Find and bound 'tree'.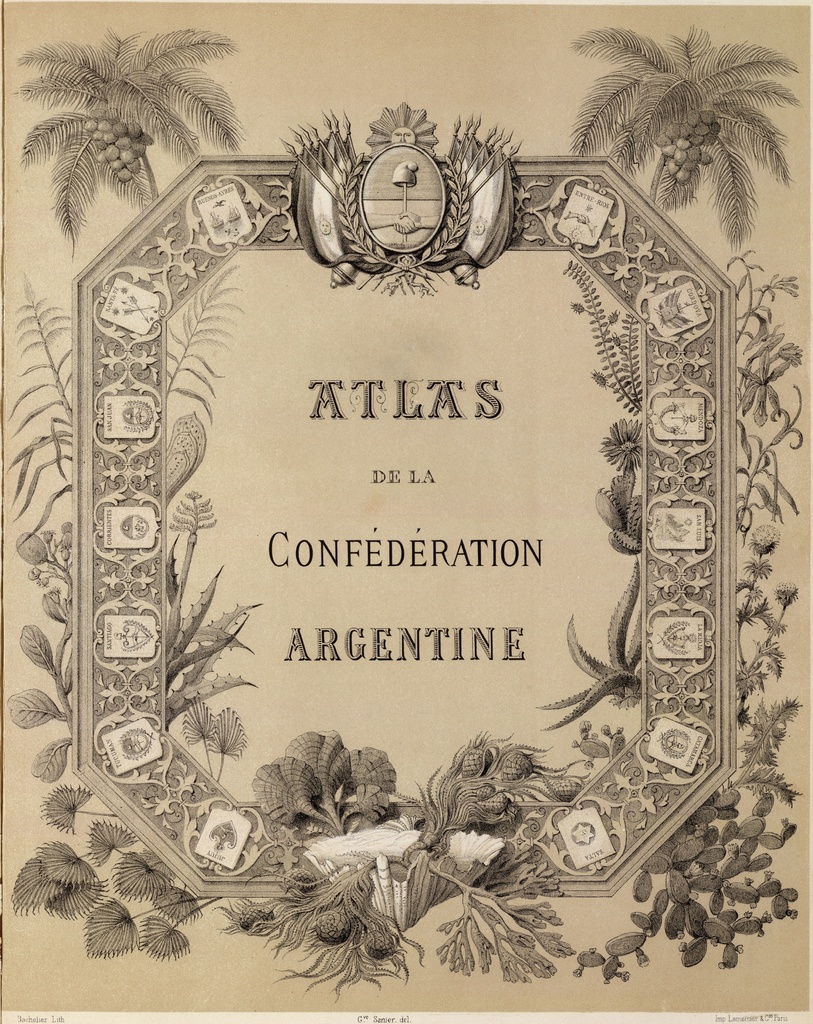
Bound: (22, 11, 243, 227).
